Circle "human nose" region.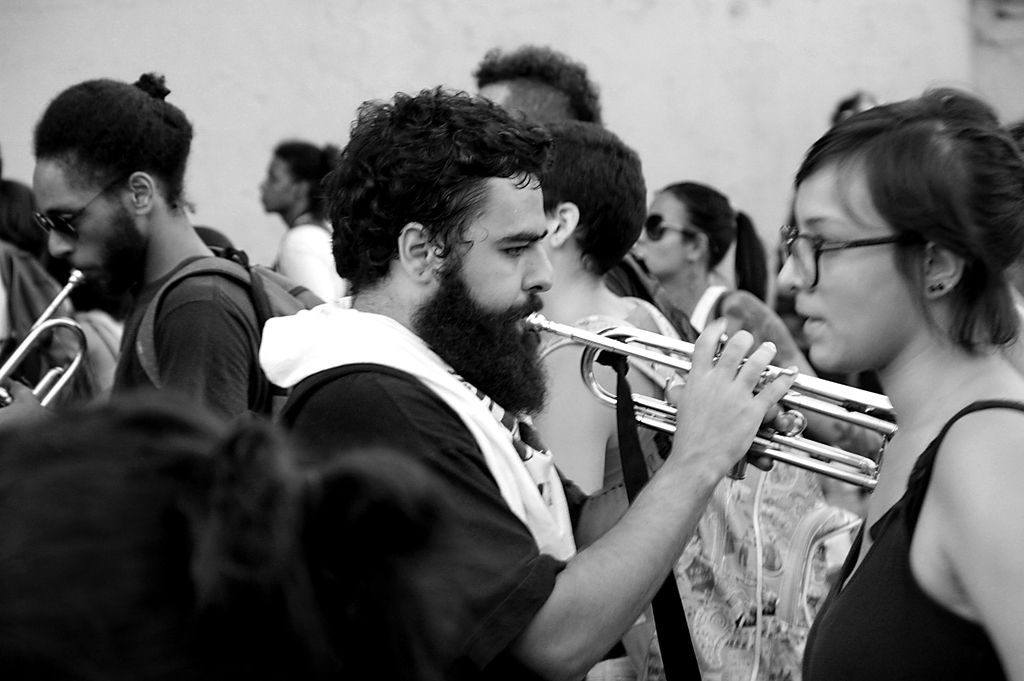
Region: detection(47, 221, 73, 261).
